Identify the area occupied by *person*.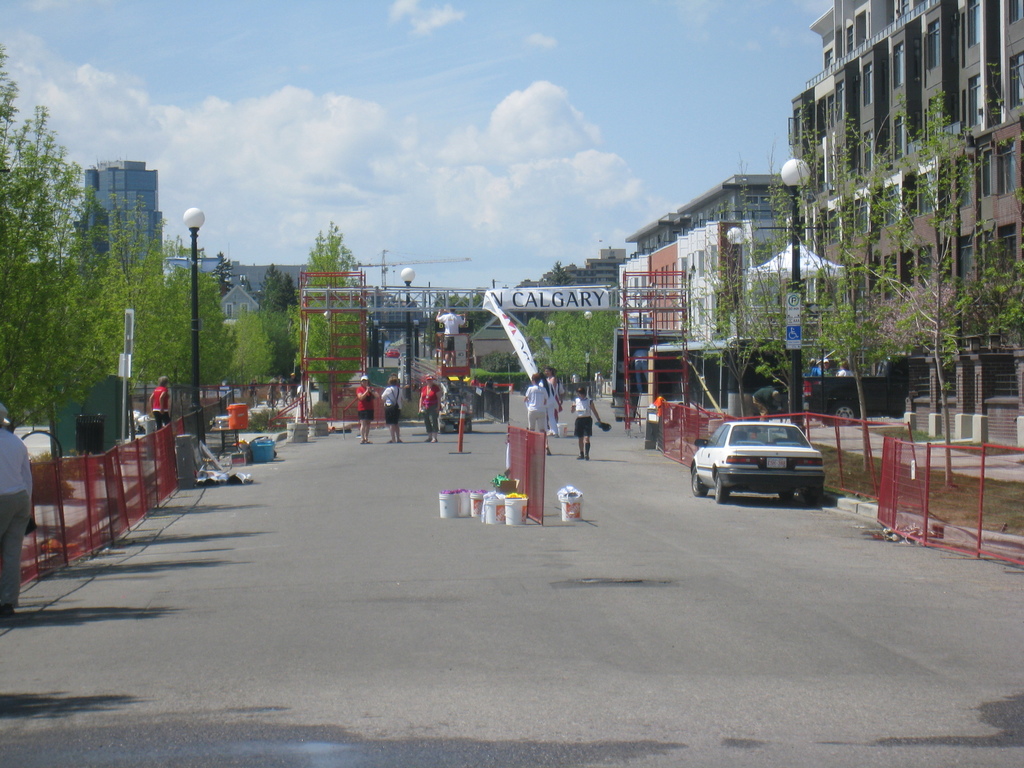
Area: Rect(149, 376, 174, 435).
